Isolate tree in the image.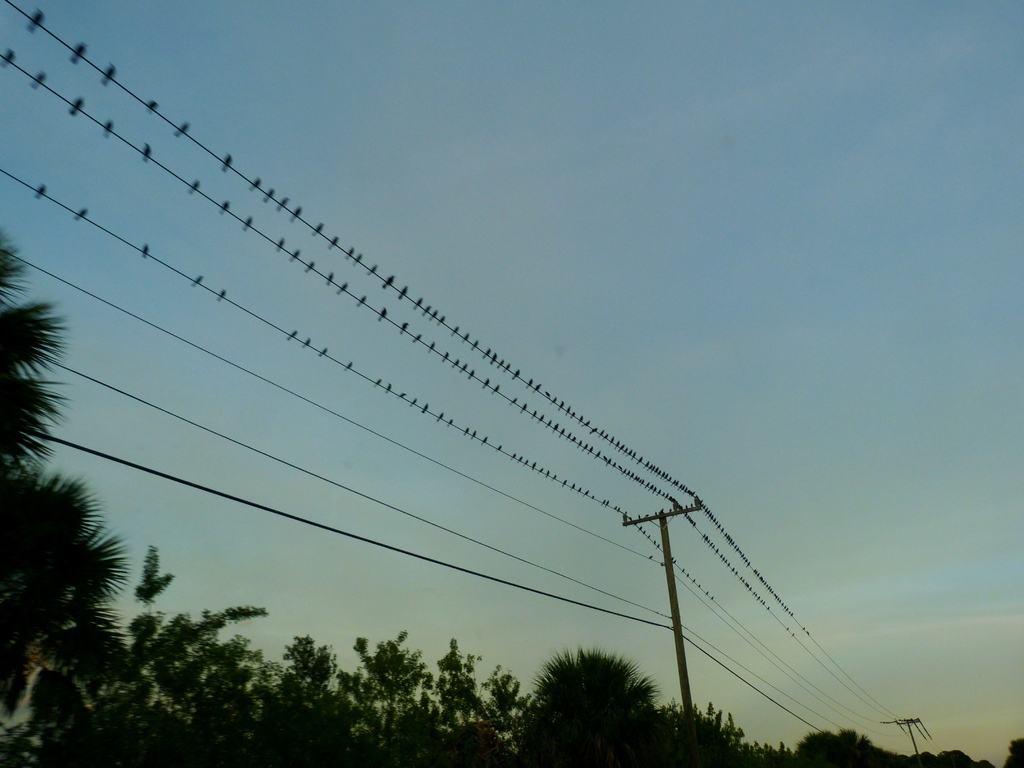
Isolated region: bbox=(252, 637, 385, 767).
